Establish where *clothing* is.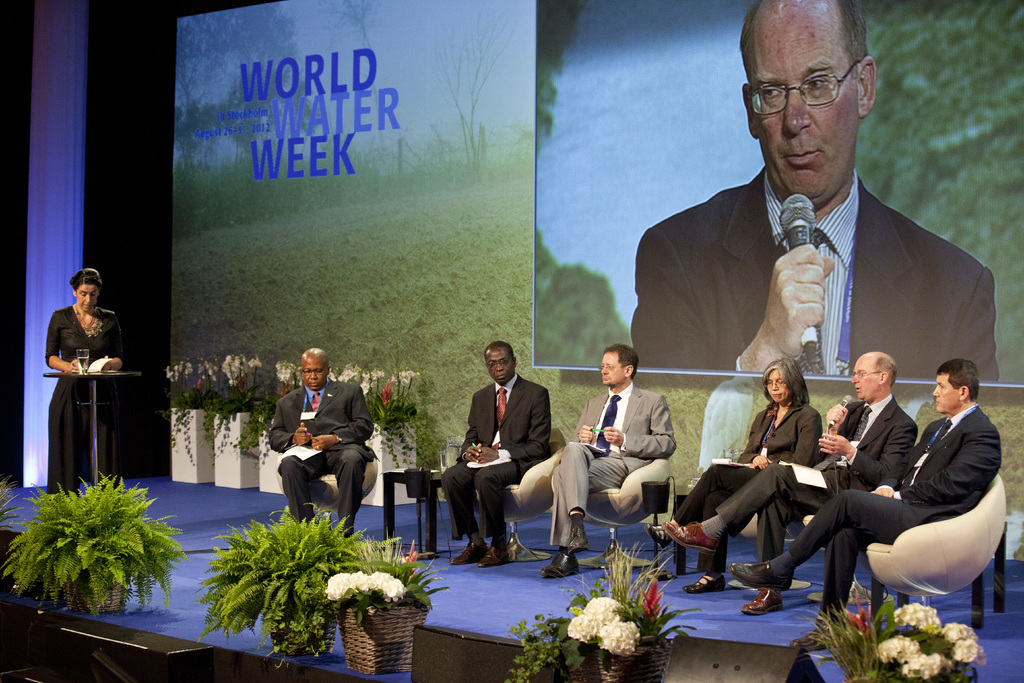
Established at <box>45,306,129,490</box>.
